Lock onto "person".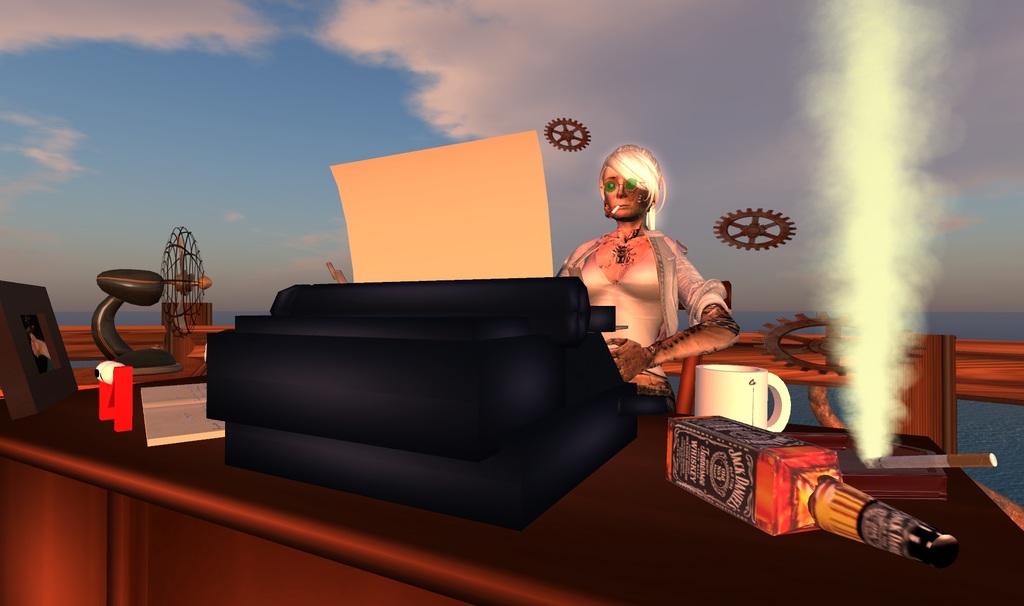
Locked: (557, 143, 741, 396).
